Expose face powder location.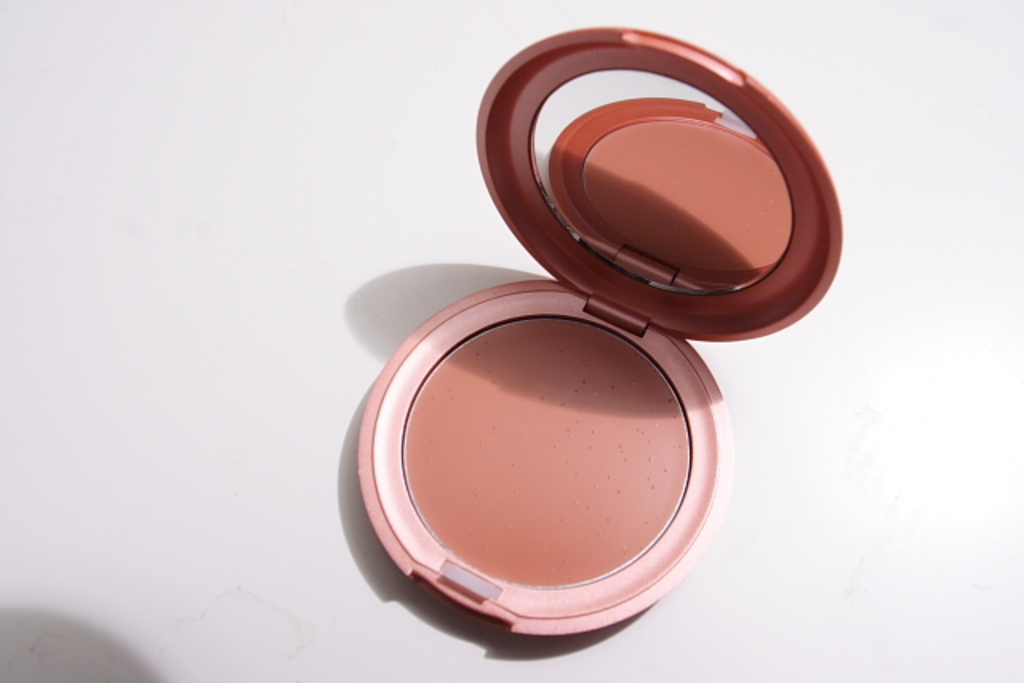
Exposed at x1=355, y1=24, x2=842, y2=638.
